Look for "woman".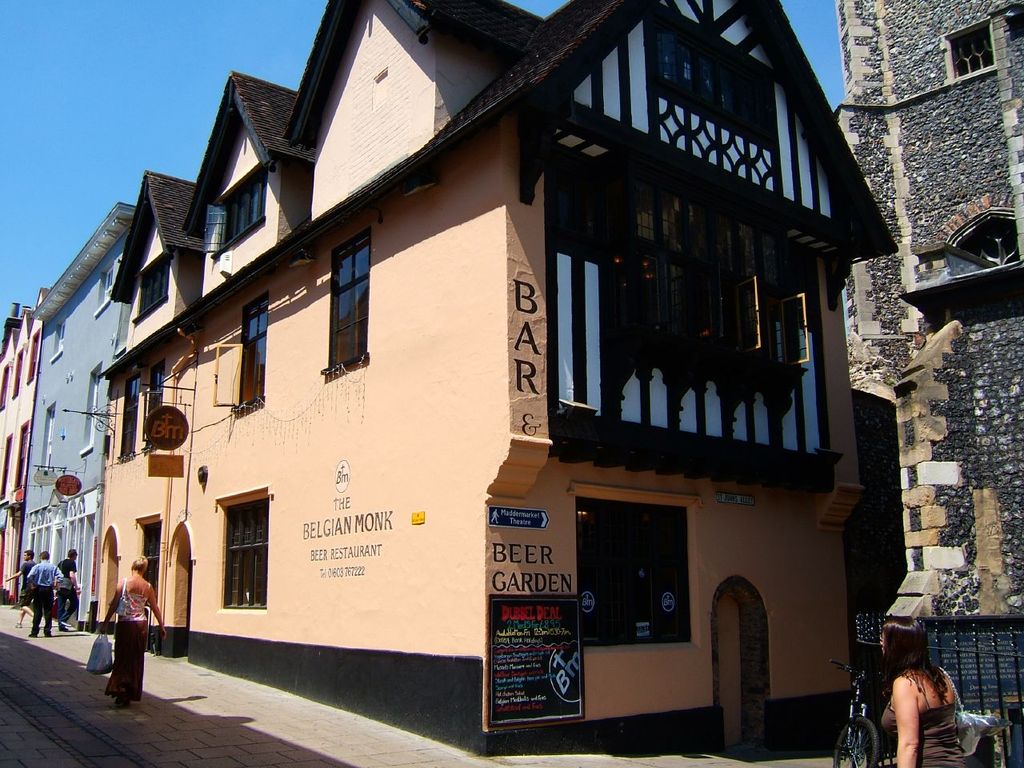
Found: crop(866, 625, 978, 767).
